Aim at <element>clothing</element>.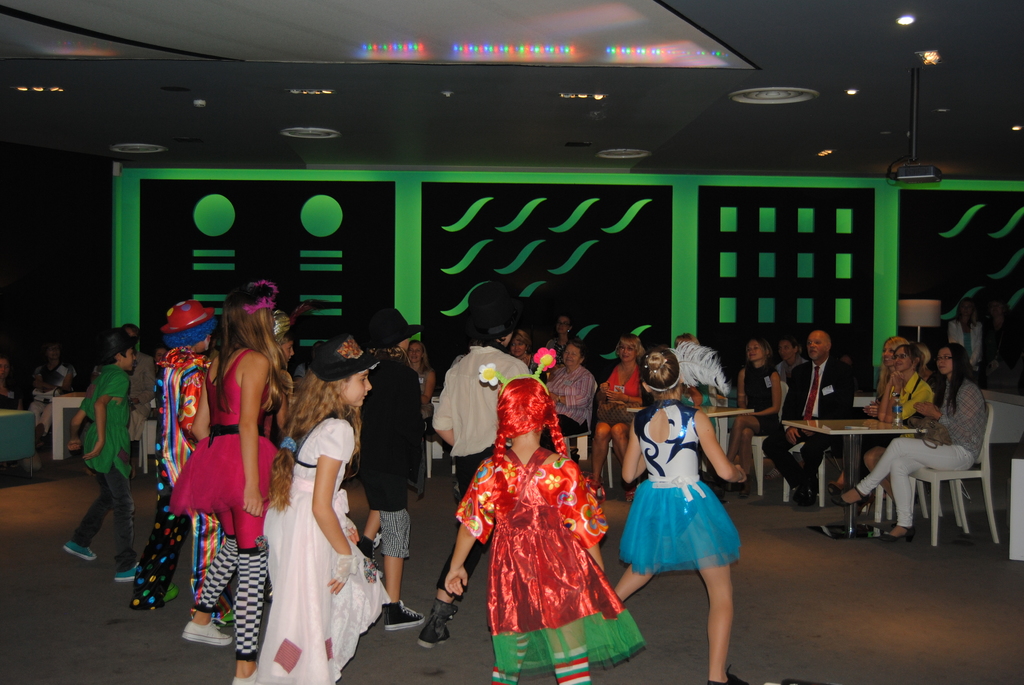
Aimed at x1=515, y1=352, x2=553, y2=382.
